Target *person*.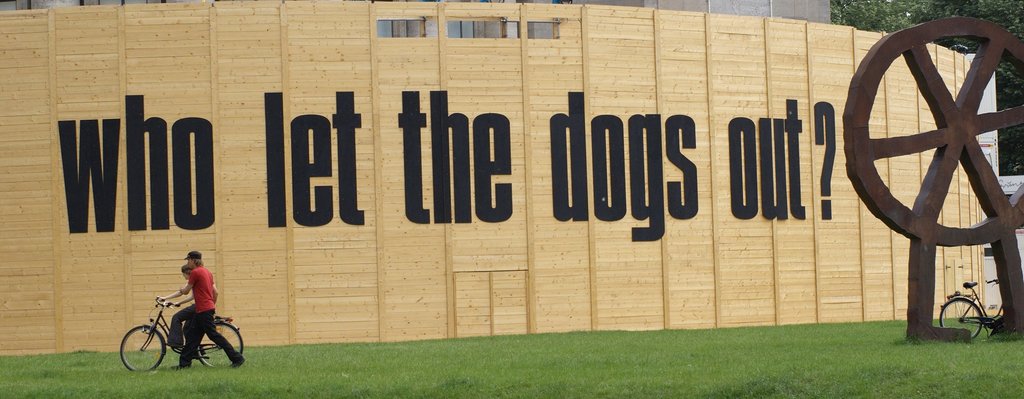
Target region: locate(172, 248, 247, 369).
